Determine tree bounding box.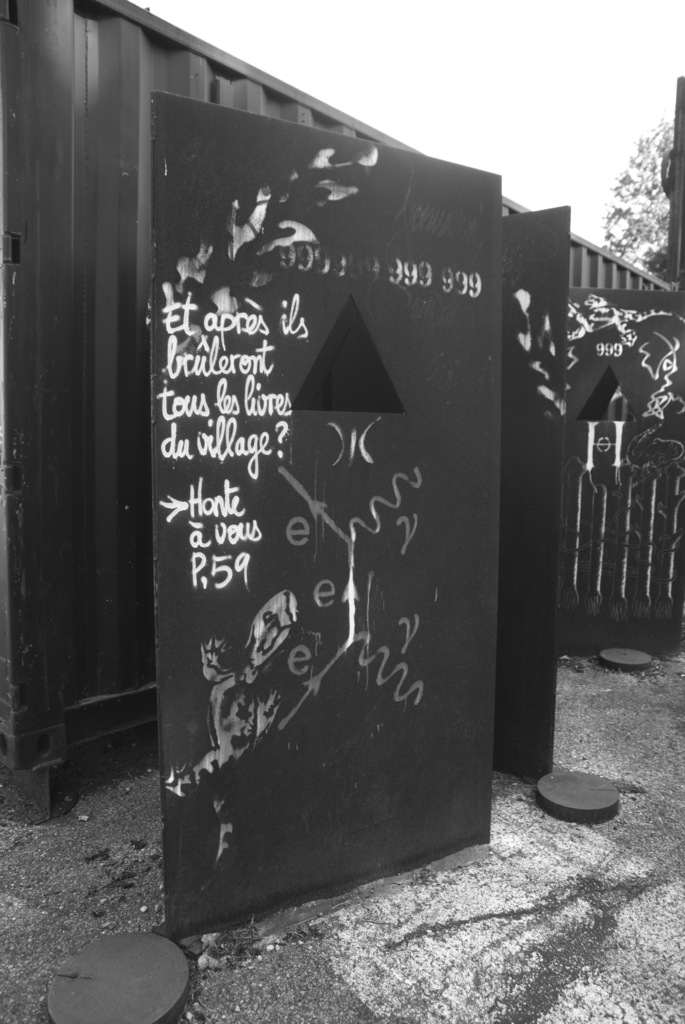
Determined: 604:118:674:282.
